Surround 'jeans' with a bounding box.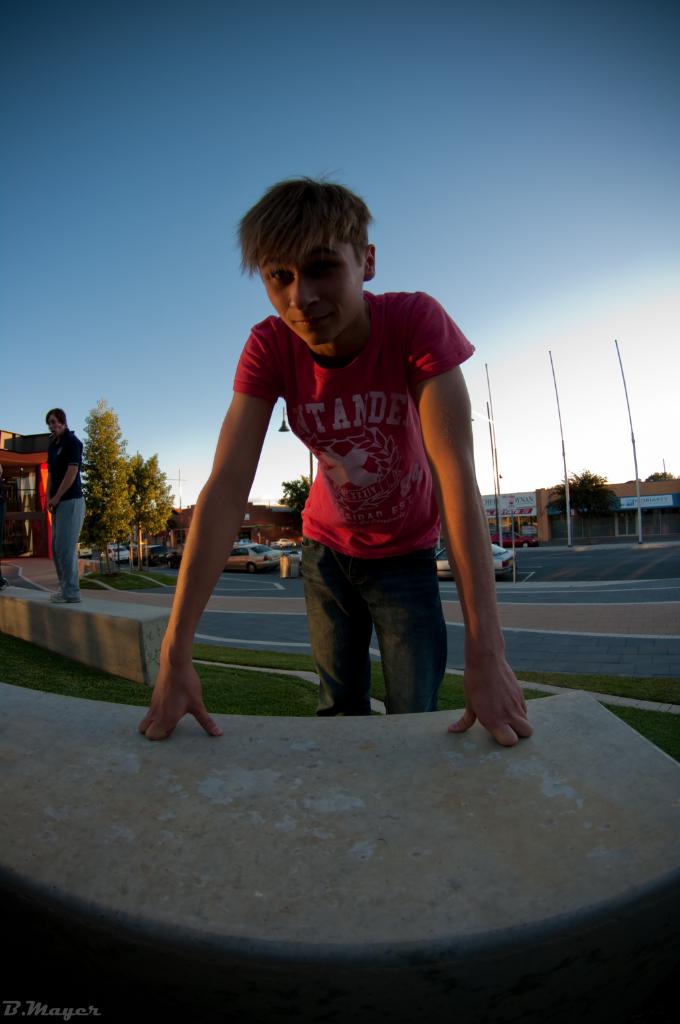
box(48, 485, 82, 605).
